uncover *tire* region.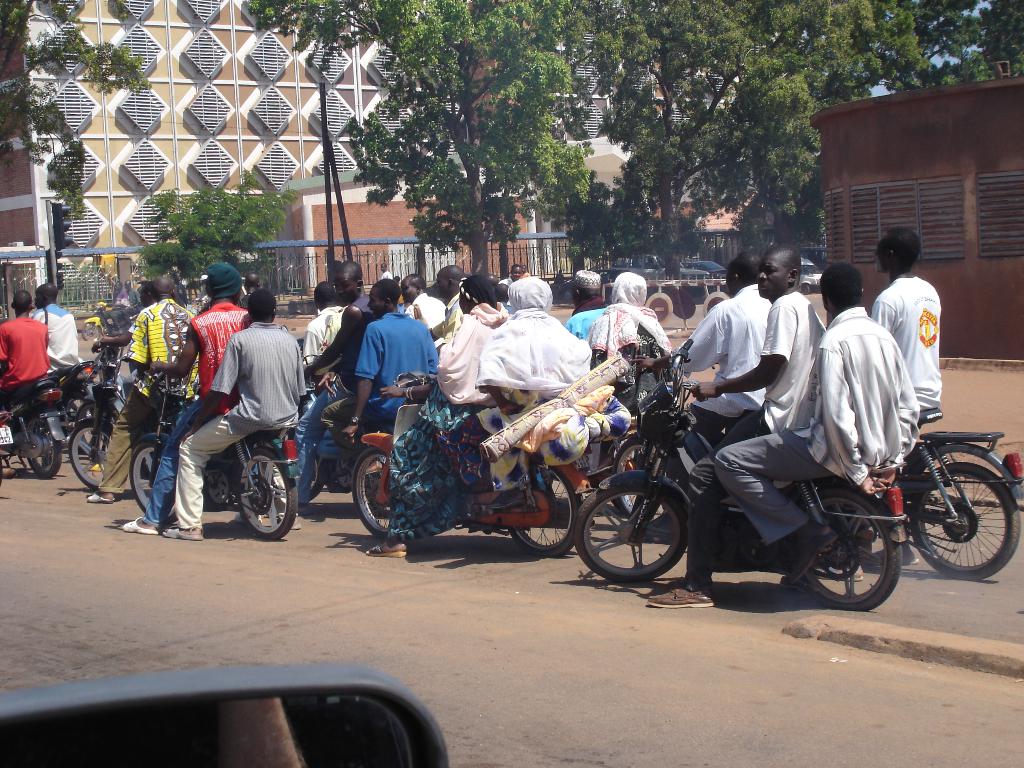
Uncovered: bbox=(234, 454, 297, 542).
